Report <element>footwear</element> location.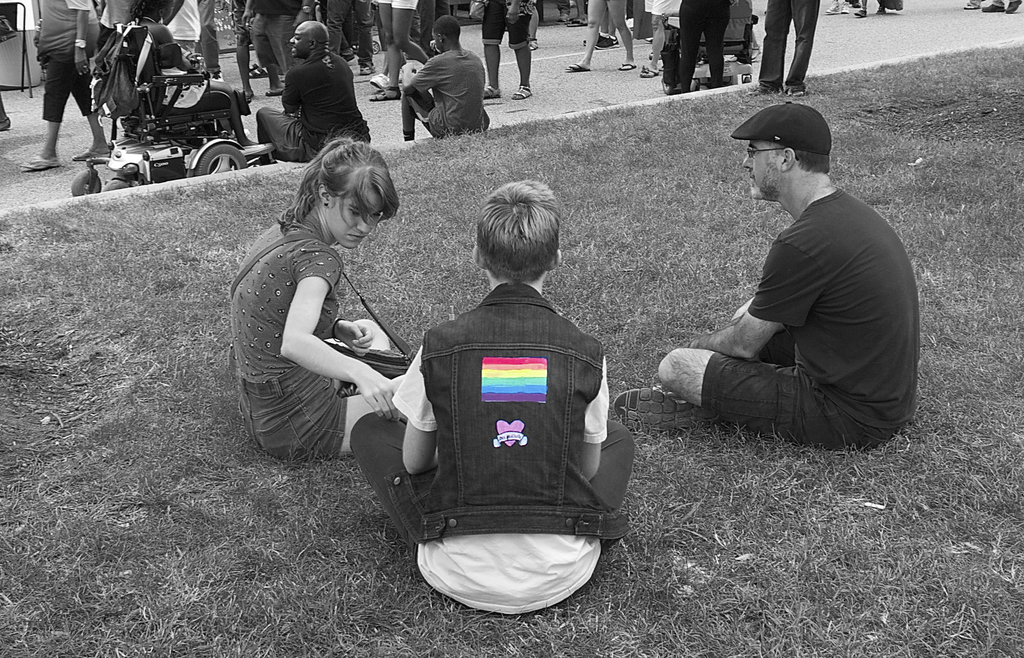
Report: 852:6:868:18.
